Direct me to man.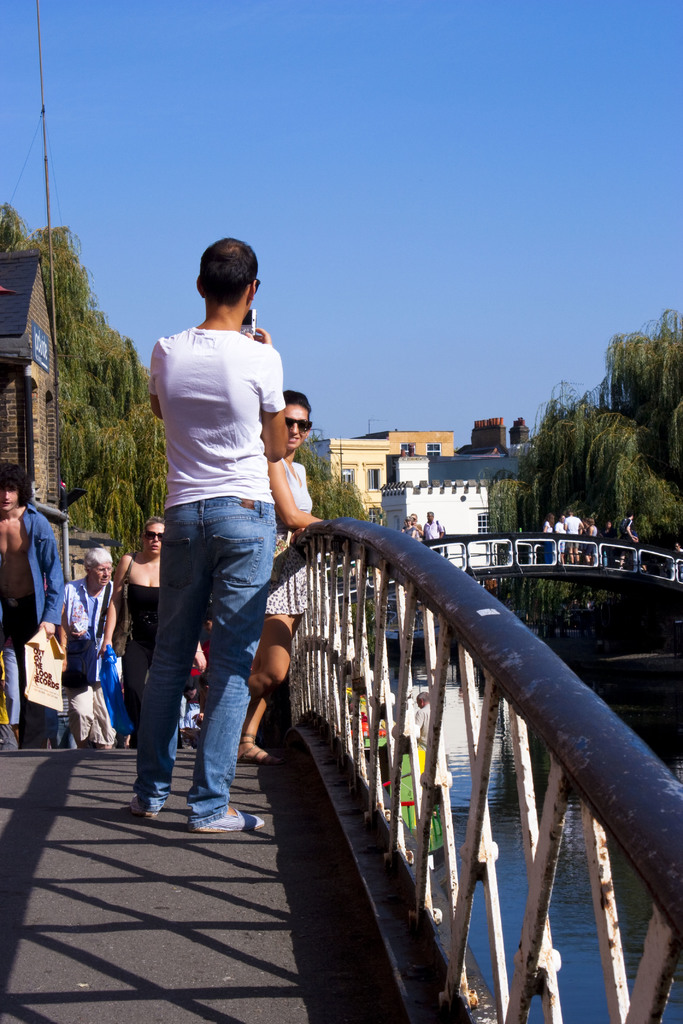
Direction: l=119, t=241, r=305, b=838.
